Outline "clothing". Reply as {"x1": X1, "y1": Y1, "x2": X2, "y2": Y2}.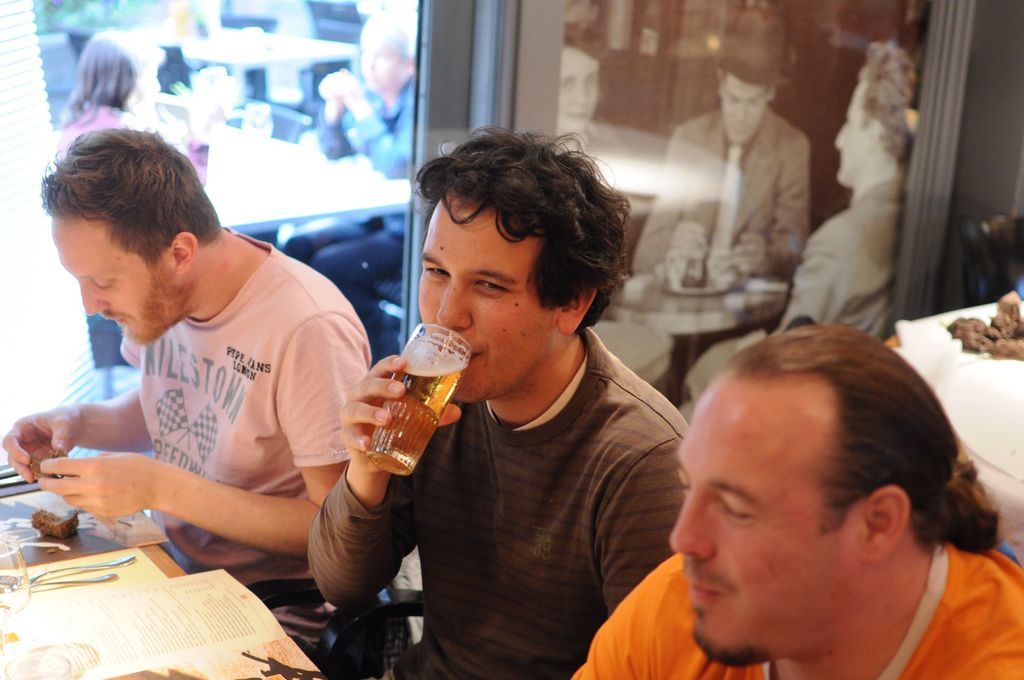
{"x1": 53, "y1": 108, "x2": 214, "y2": 188}.
